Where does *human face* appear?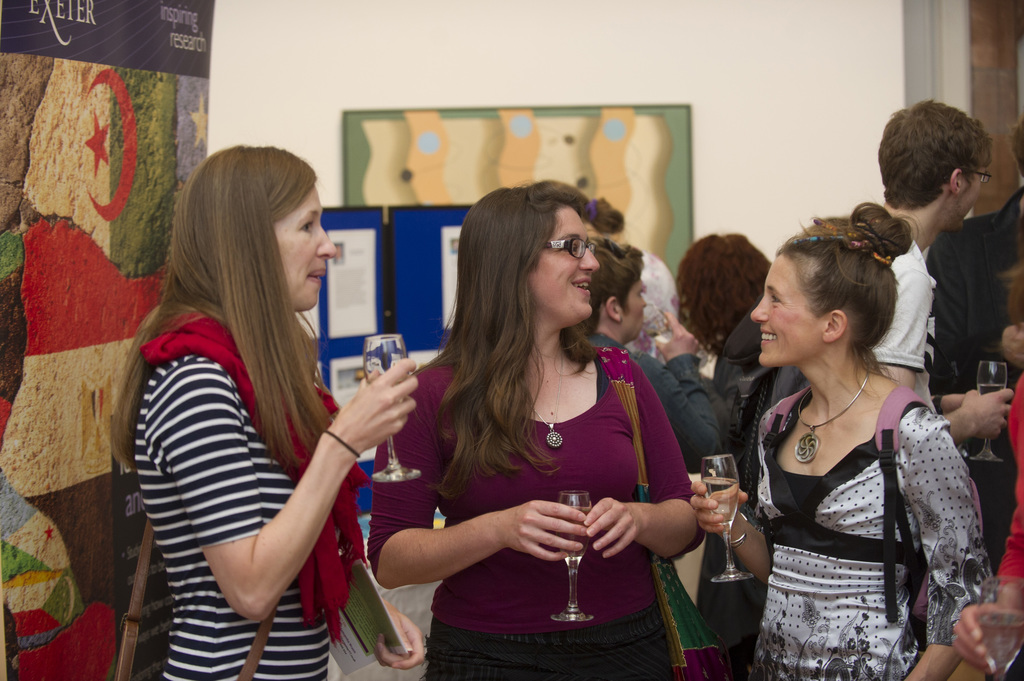
Appears at 264,184,335,310.
